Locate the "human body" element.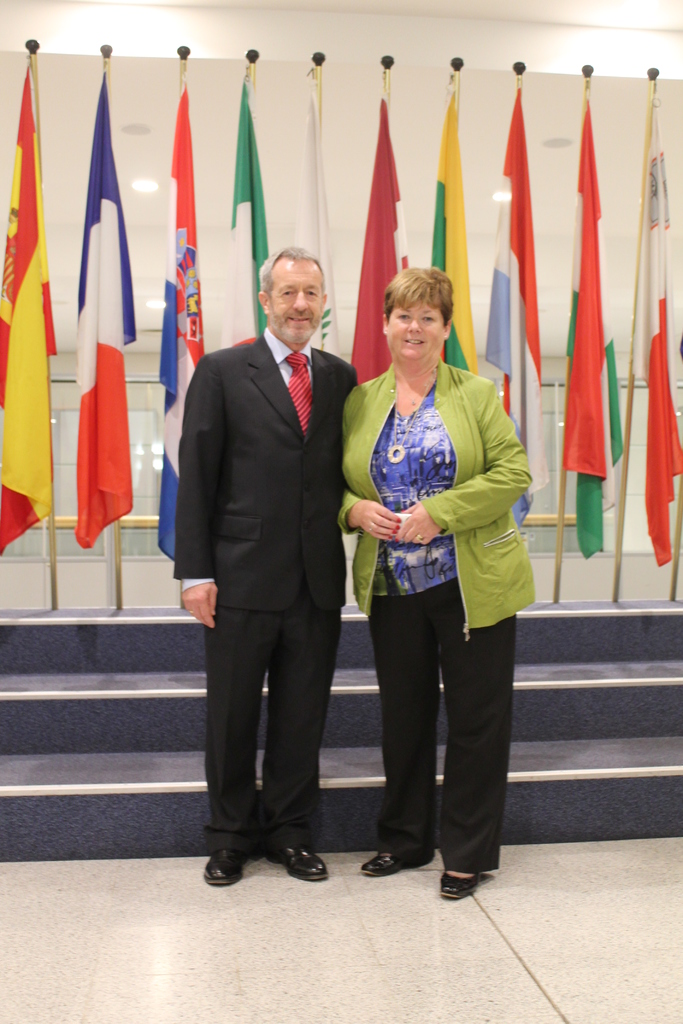
Element bbox: bbox(174, 333, 359, 890).
